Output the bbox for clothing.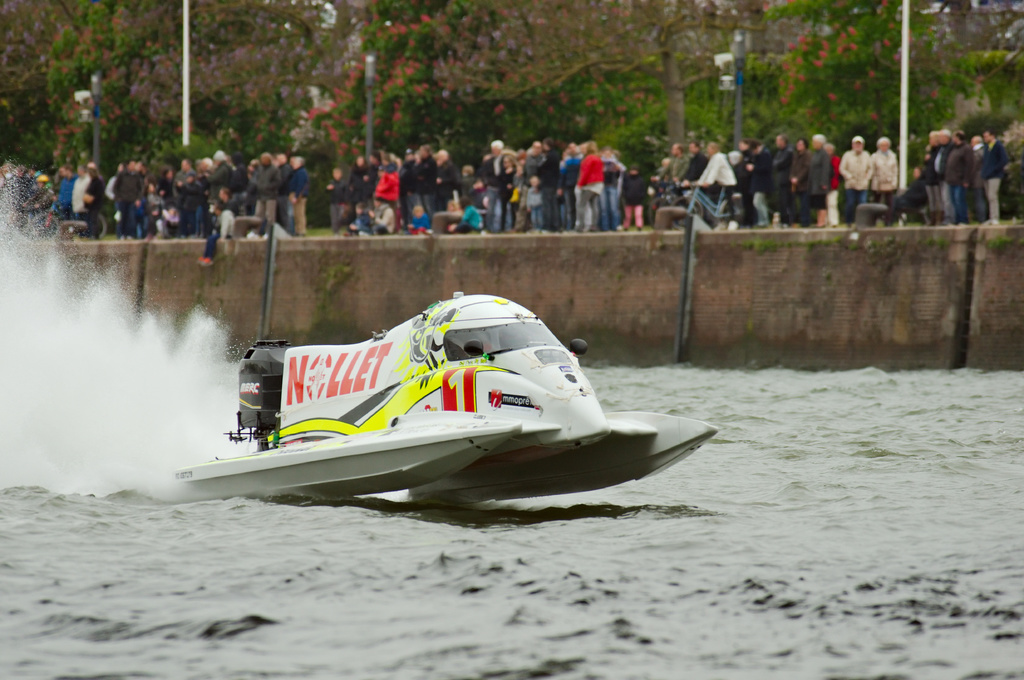
(x1=86, y1=173, x2=102, y2=216).
